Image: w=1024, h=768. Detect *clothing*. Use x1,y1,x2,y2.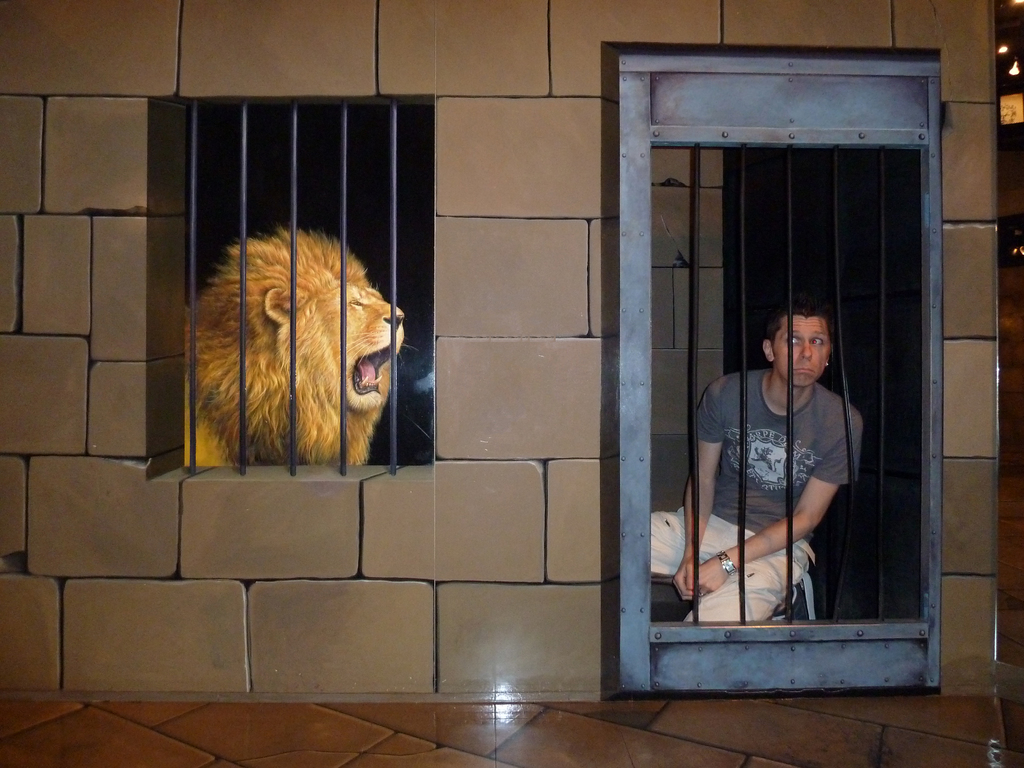
663,272,897,653.
